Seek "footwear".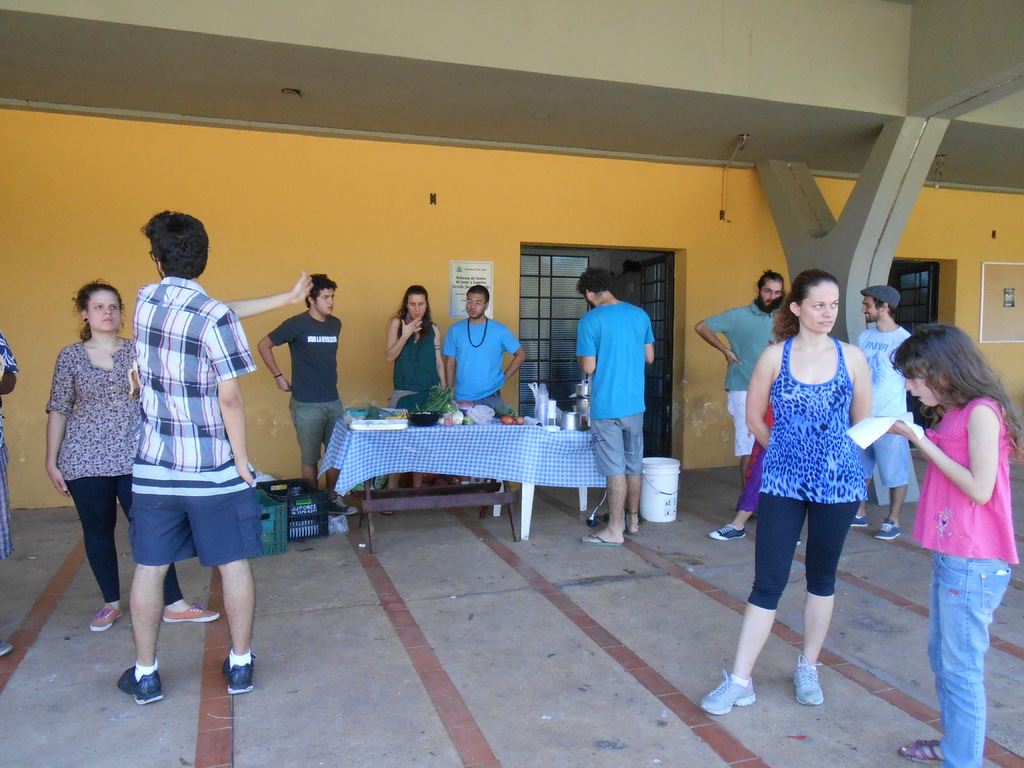
<region>90, 599, 128, 635</region>.
